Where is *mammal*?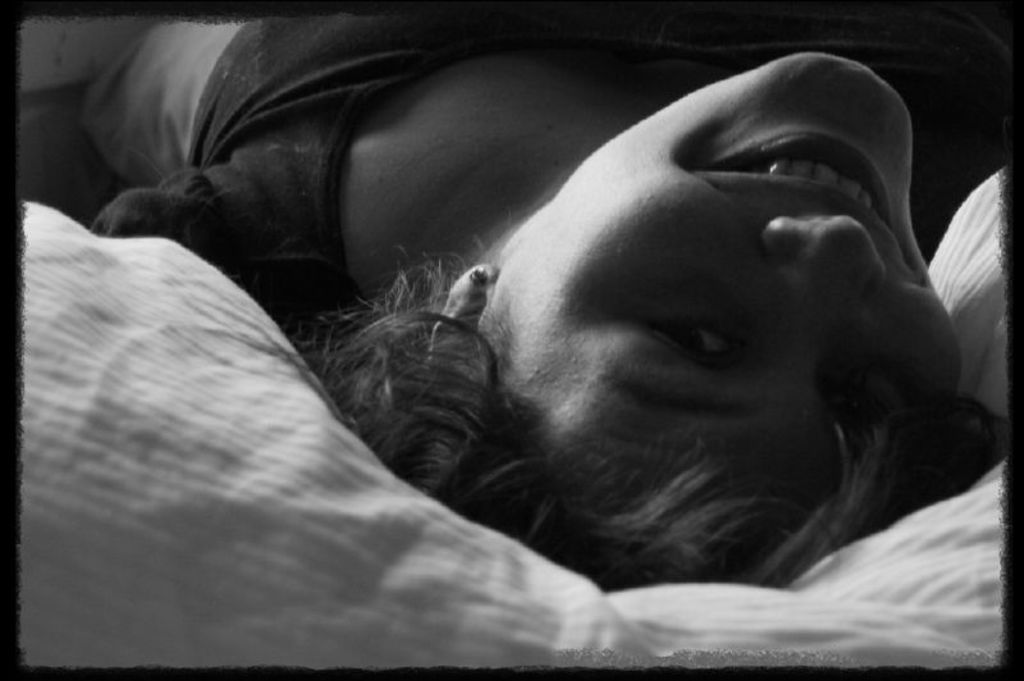
{"x1": 0, "y1": 4, "x2": 1023, "y2": 567}.
